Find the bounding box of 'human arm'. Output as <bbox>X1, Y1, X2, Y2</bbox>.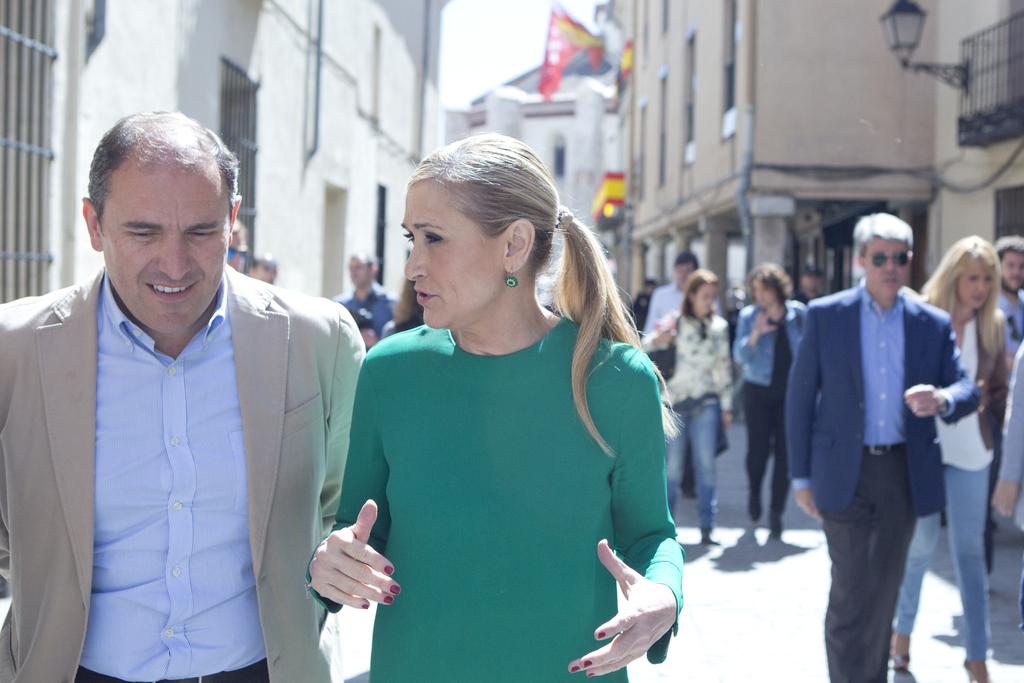
<bbox>602, 385, 689, 644</bbox>.
